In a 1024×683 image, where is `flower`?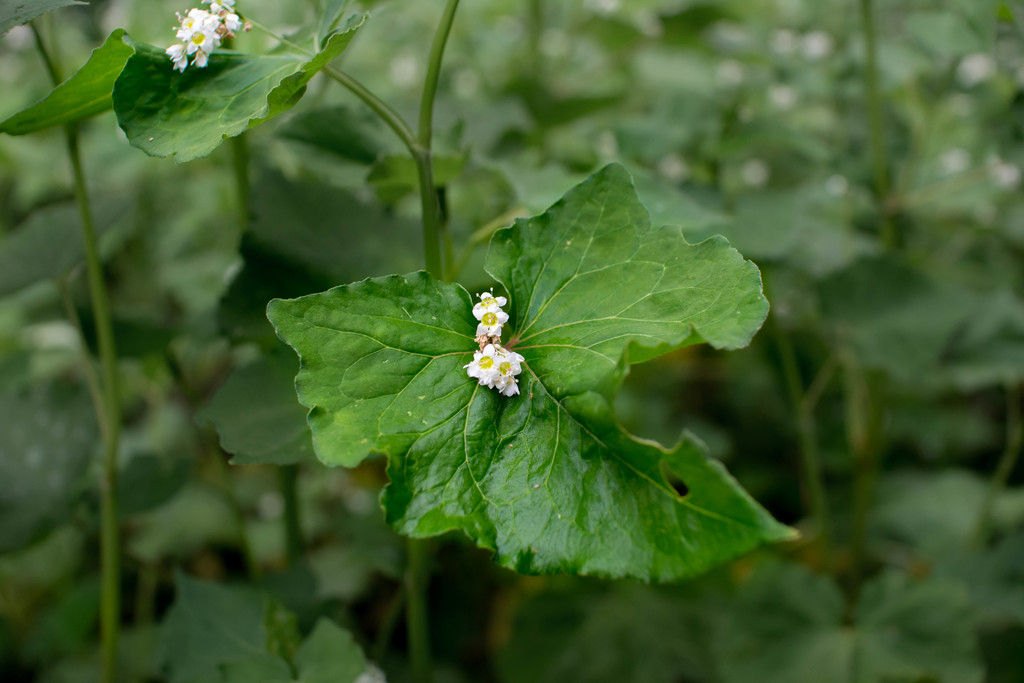
left=458, top=312, right=529, bottom=401.
